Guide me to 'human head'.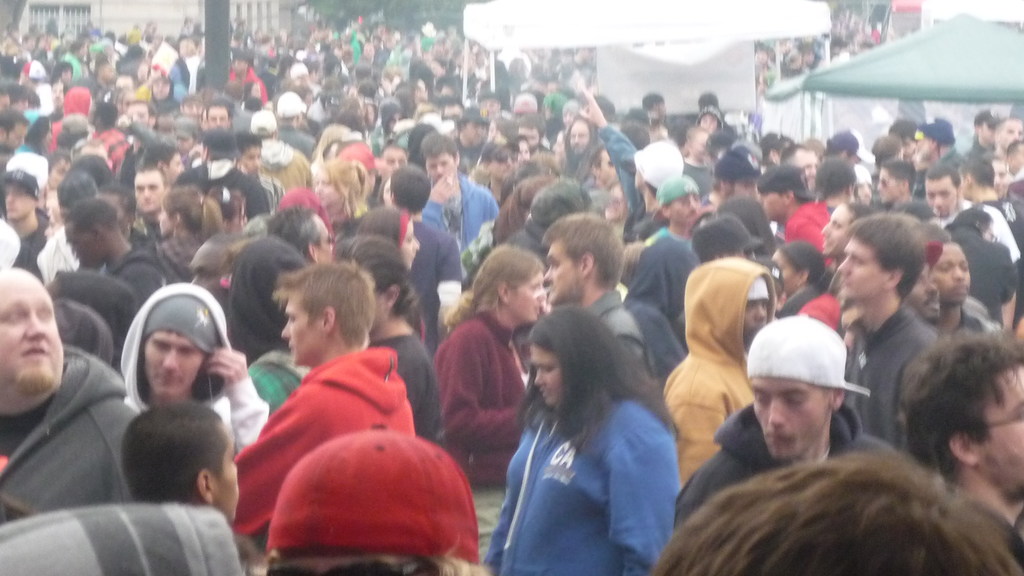
Guidance: 265,200,334,259.
